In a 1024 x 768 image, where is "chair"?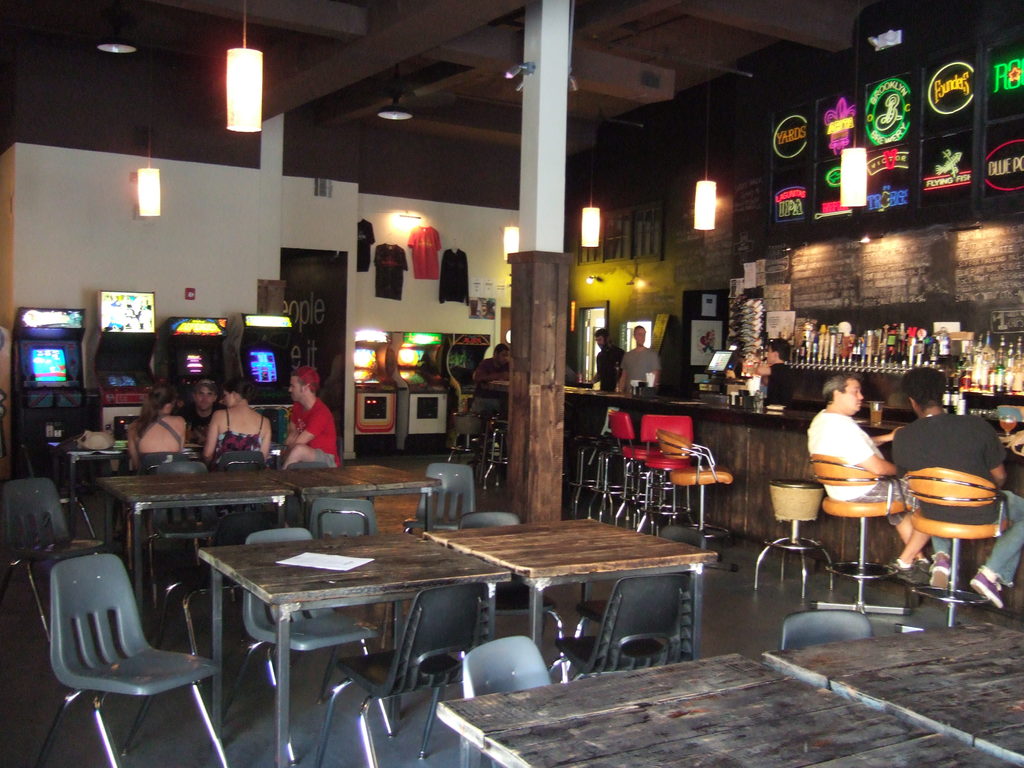
<bbox>611, 409, 663, 522</bbox>.
